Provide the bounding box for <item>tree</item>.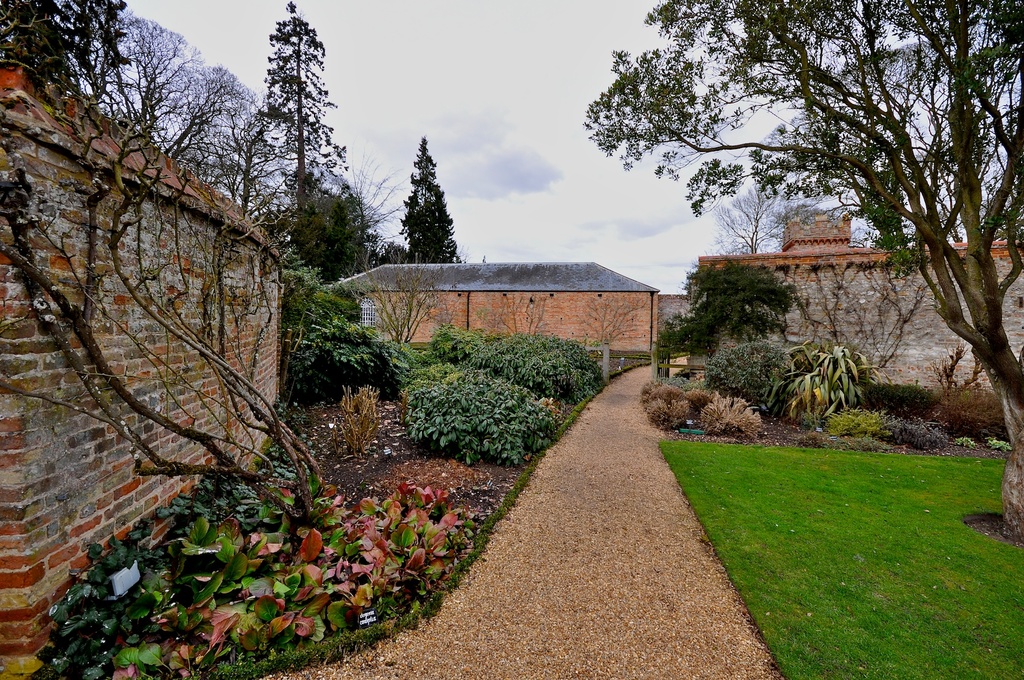
255, 0, 354, 212.
